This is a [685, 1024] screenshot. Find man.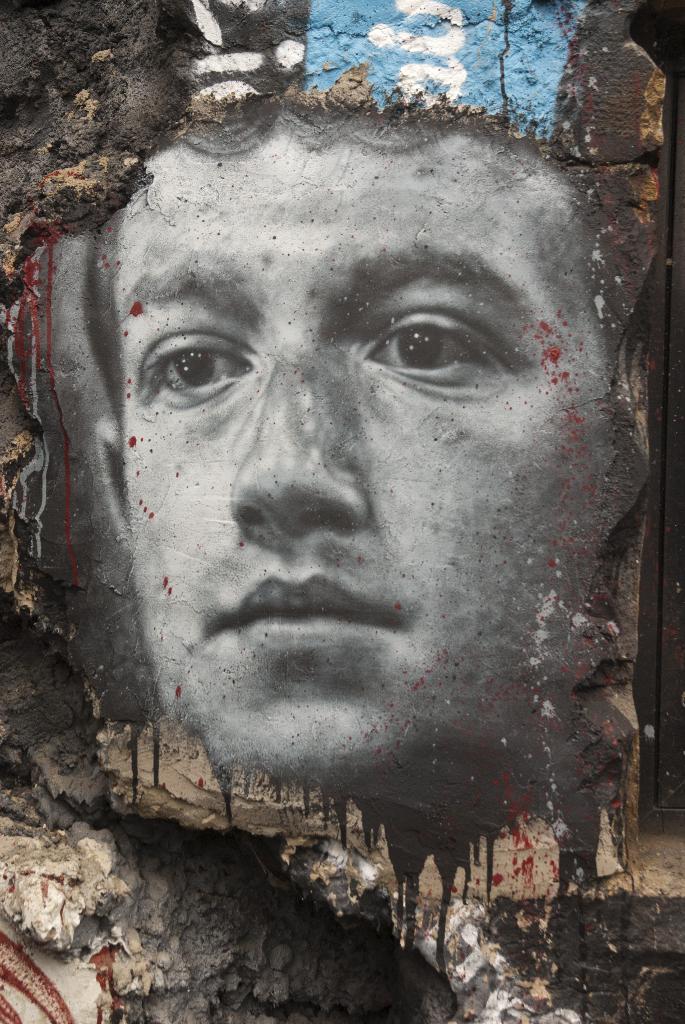
Bounding box: x1=96, y1=110, x2=641, y2=799.
